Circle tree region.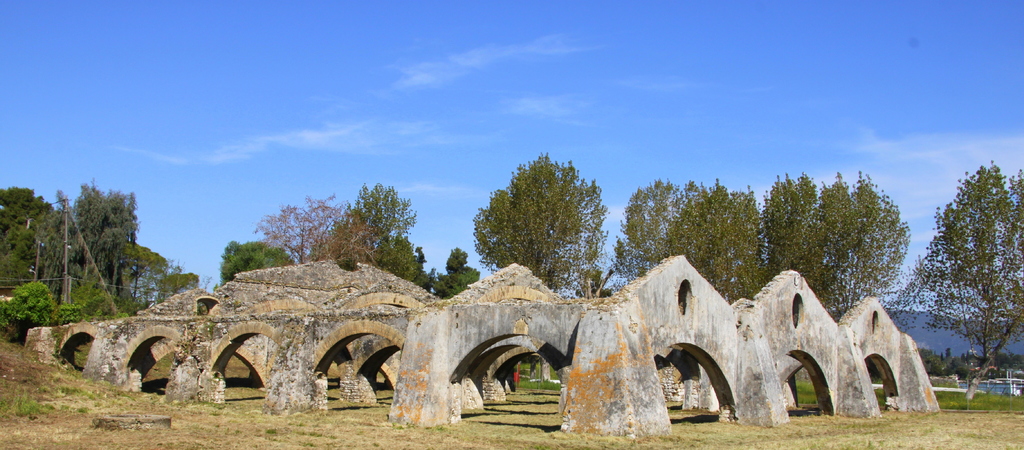
Region: x1=467 y1=147 x2=616 y2=392.
